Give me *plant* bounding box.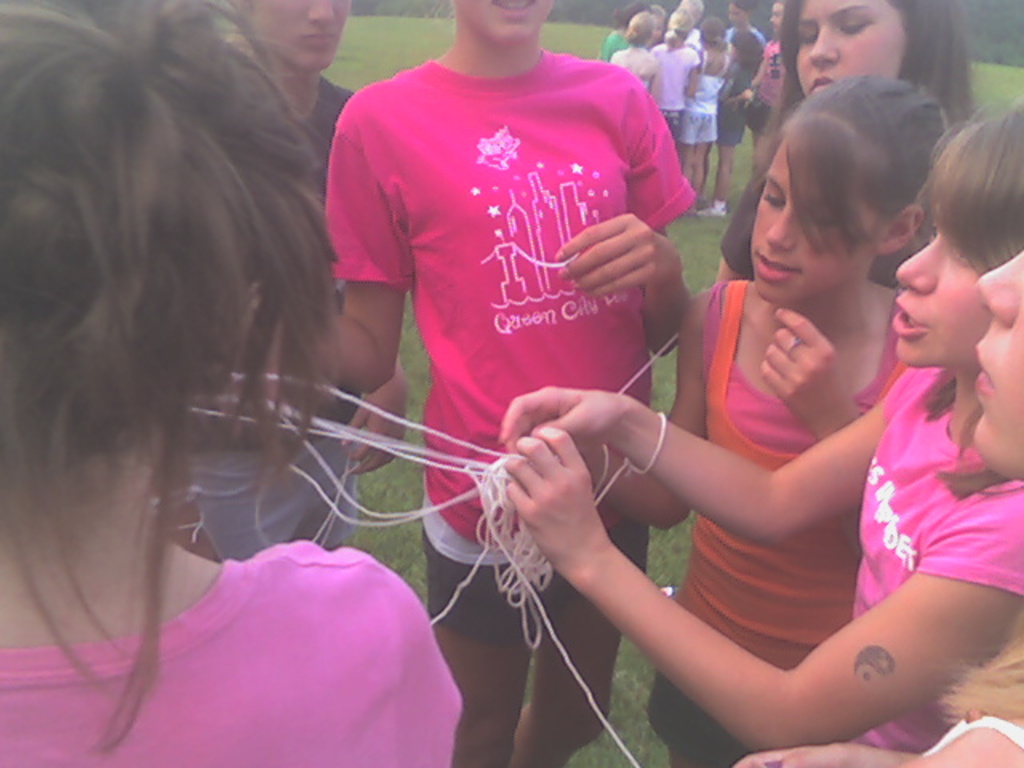
650,346,678,426.
